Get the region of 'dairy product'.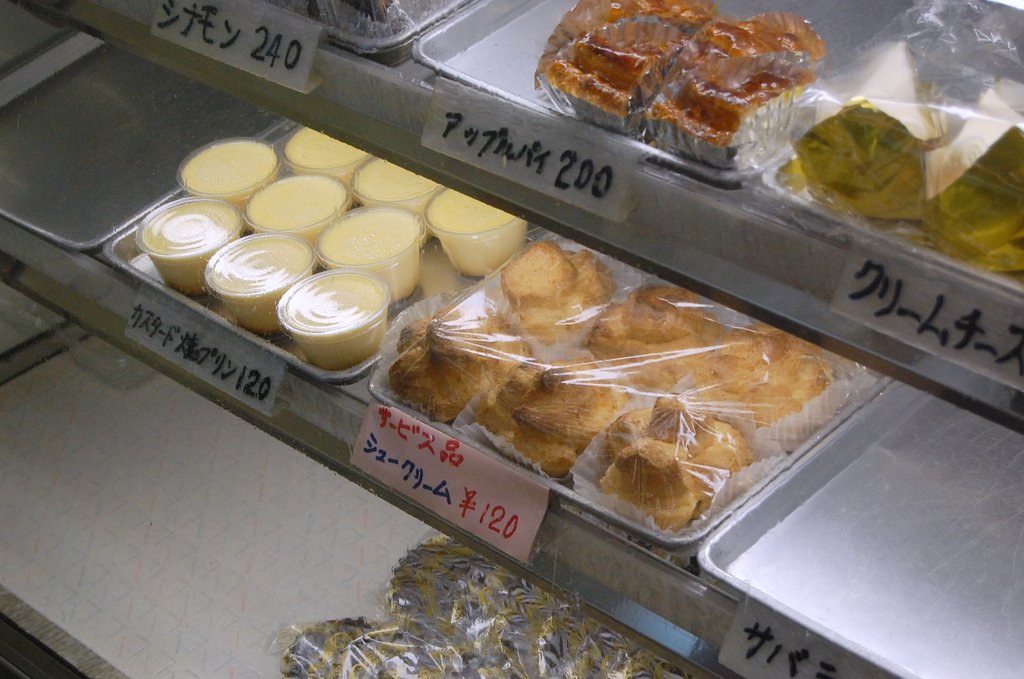
box(211, 233, 303, 328).
